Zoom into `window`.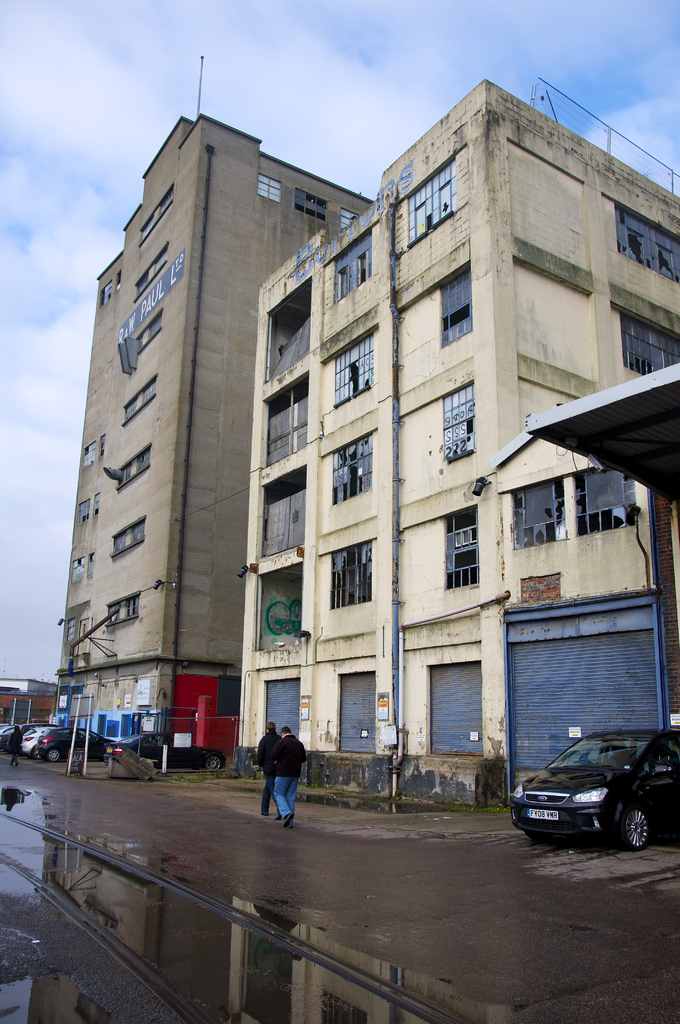
Zoom target: <region>521, 472, 583, 558</region>.
